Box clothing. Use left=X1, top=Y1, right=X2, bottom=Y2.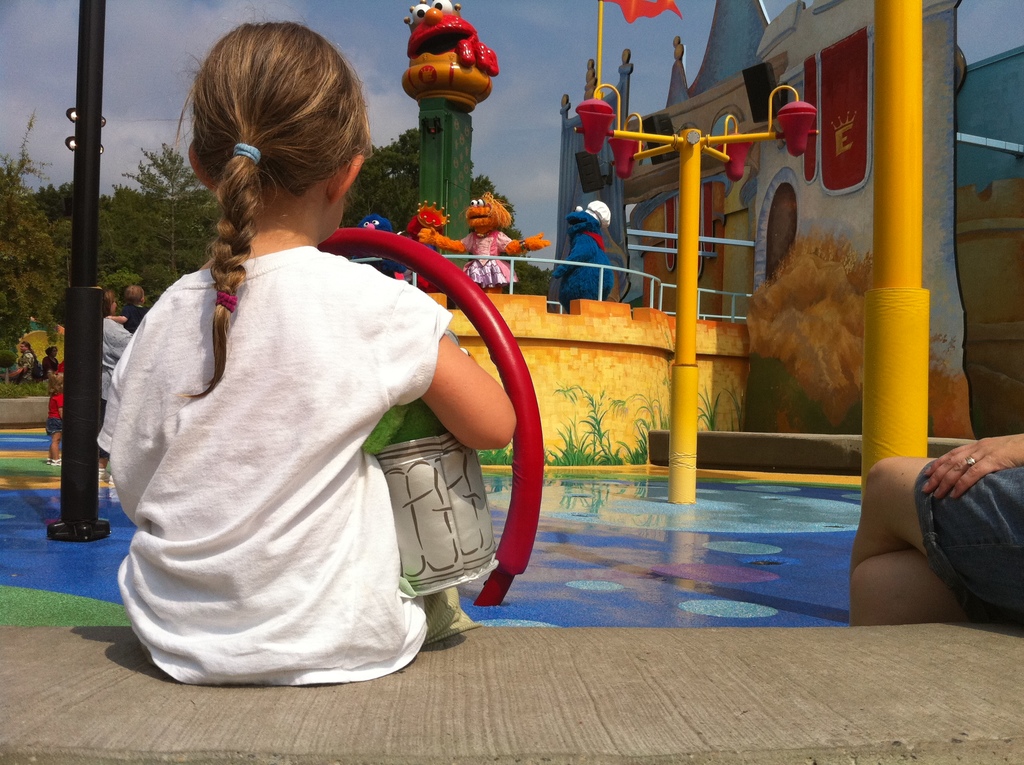
left=114, top=297, right=149, bottom=334.
